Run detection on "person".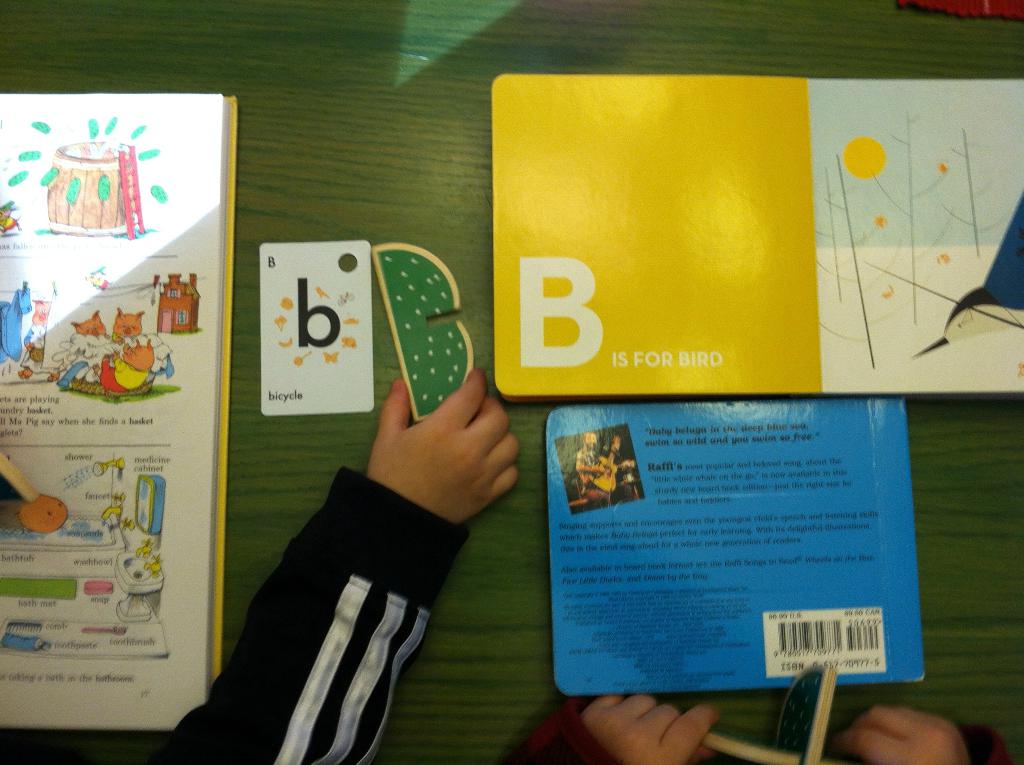
Result: (575, 430, 635, 508).
